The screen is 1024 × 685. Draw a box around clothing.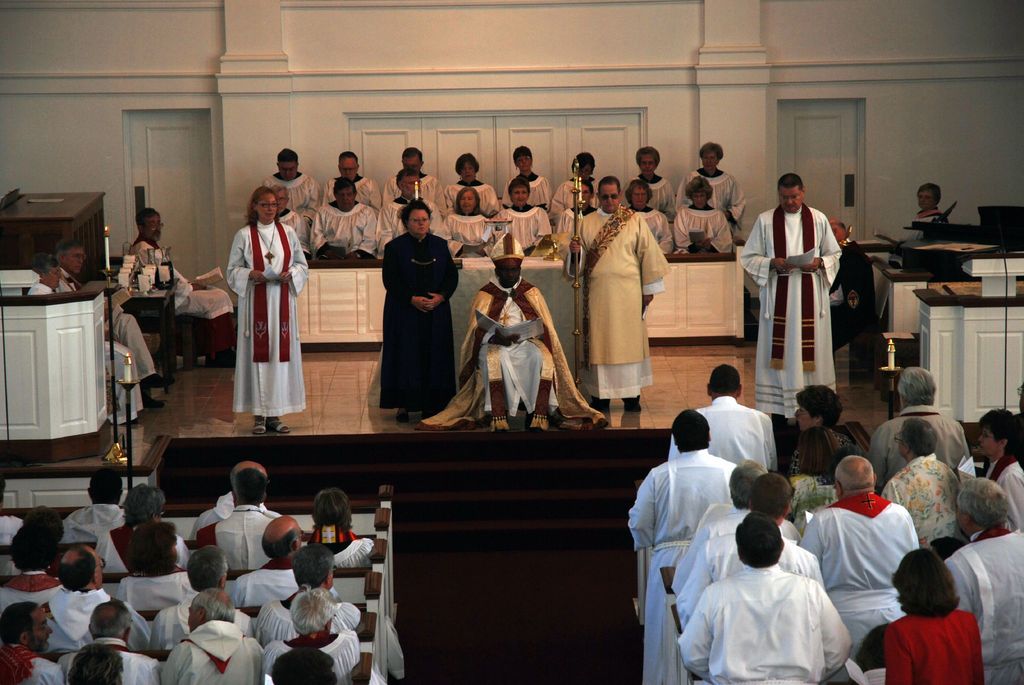
locate(0, 499, 368, 684).
